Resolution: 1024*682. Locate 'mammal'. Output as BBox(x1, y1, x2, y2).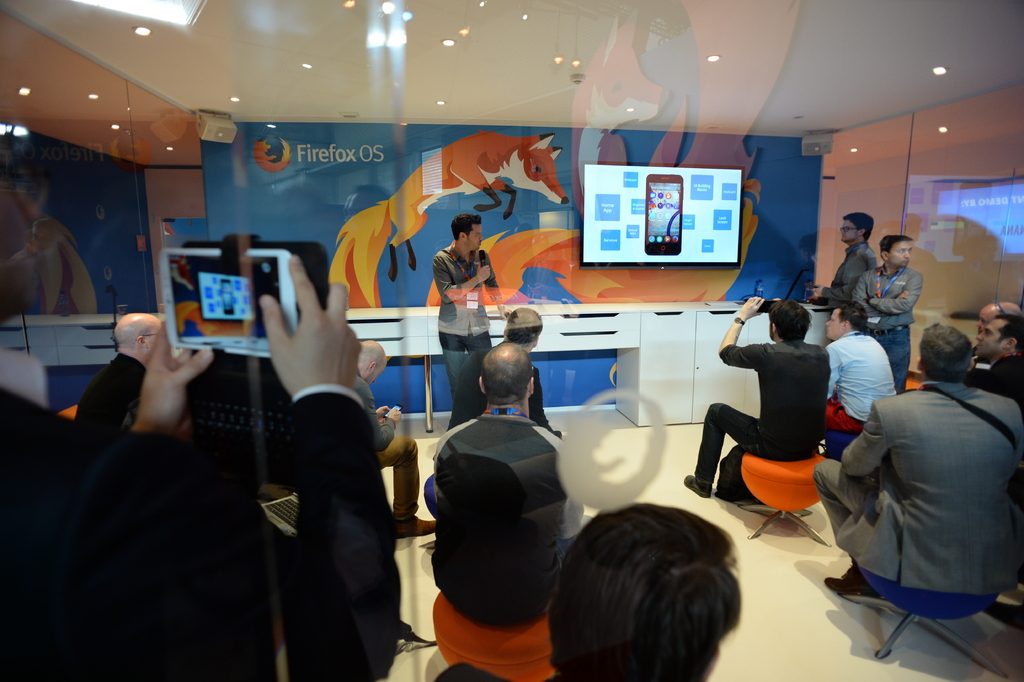
BBox(844, 233, 926, 385).
